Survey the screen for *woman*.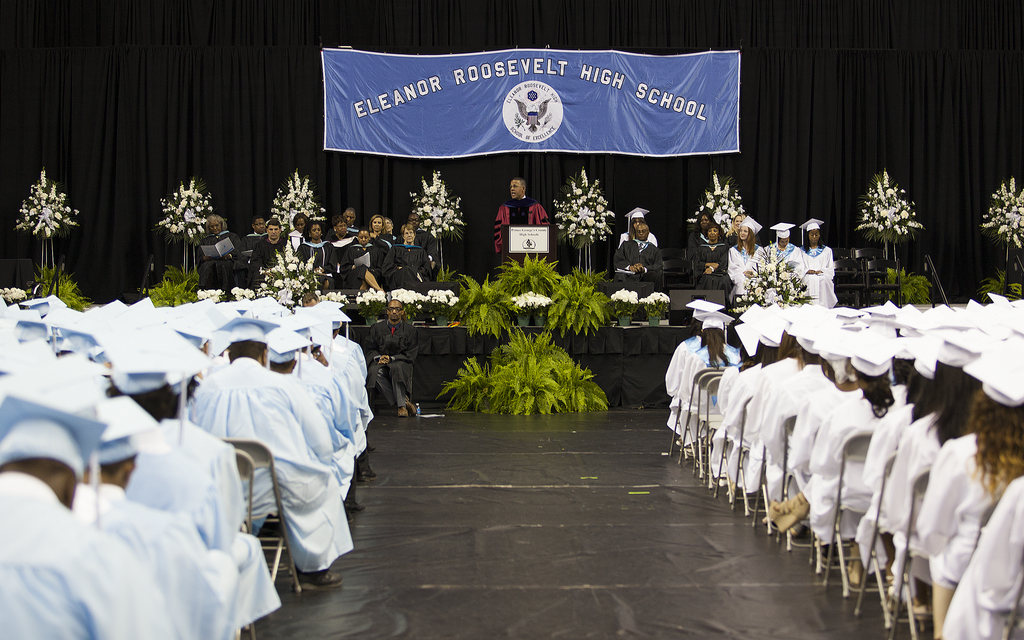
Survey found: [left=766, top=223, right=804, bottom=288].
